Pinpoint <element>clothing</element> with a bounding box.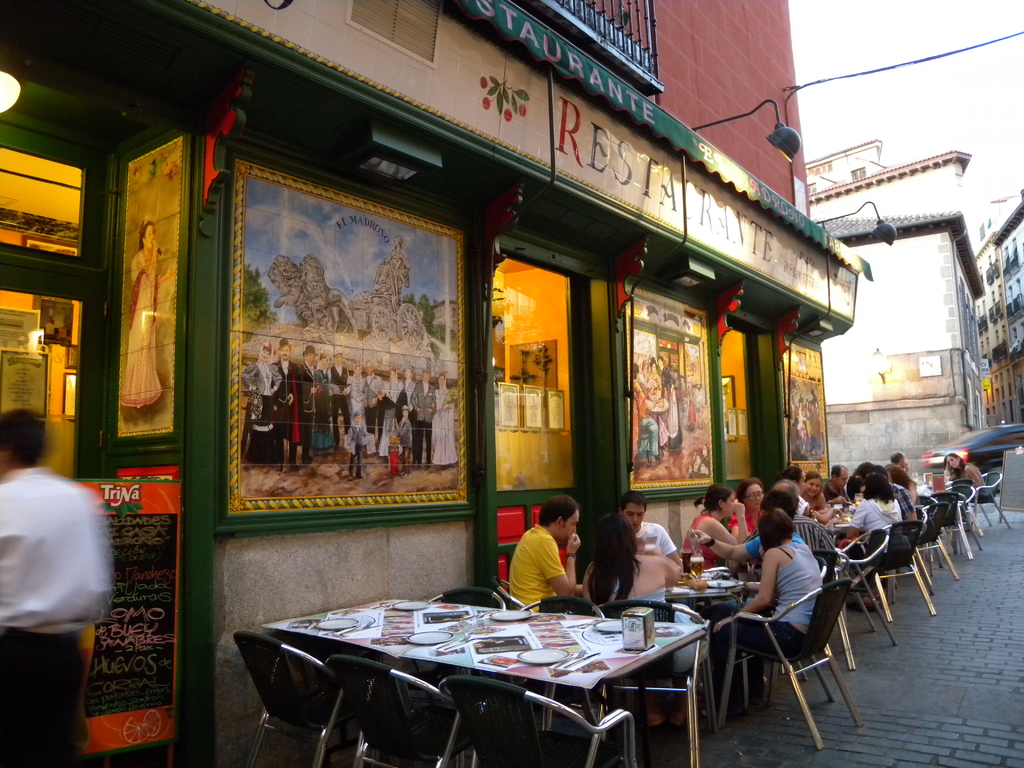
crop(850, 491, 895, 532).
